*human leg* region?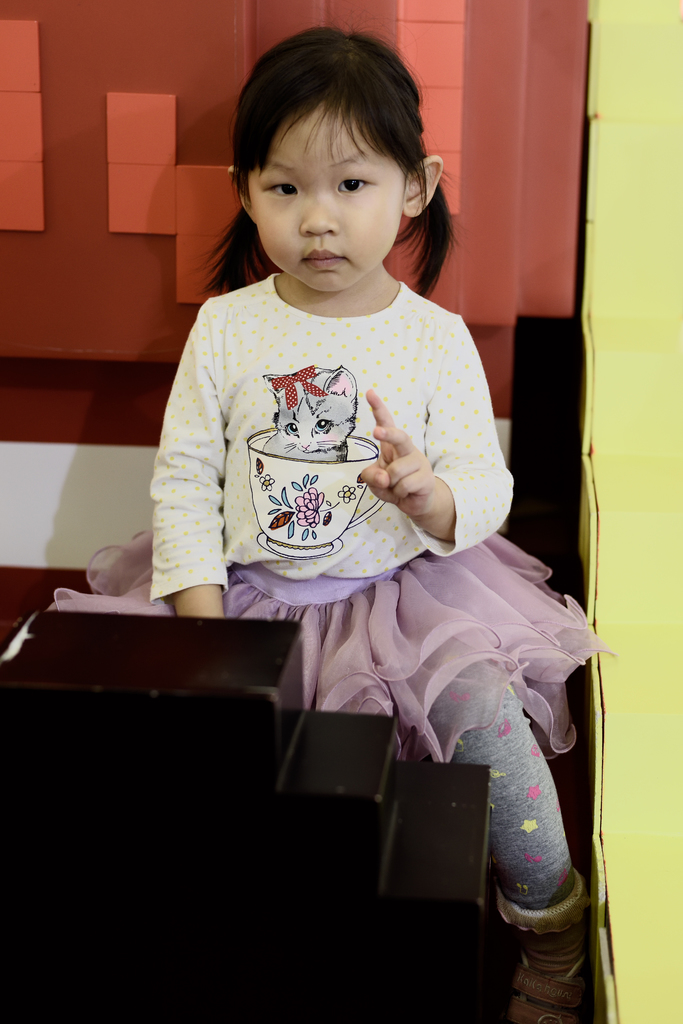
locate(412, 542, 585, 1023)
